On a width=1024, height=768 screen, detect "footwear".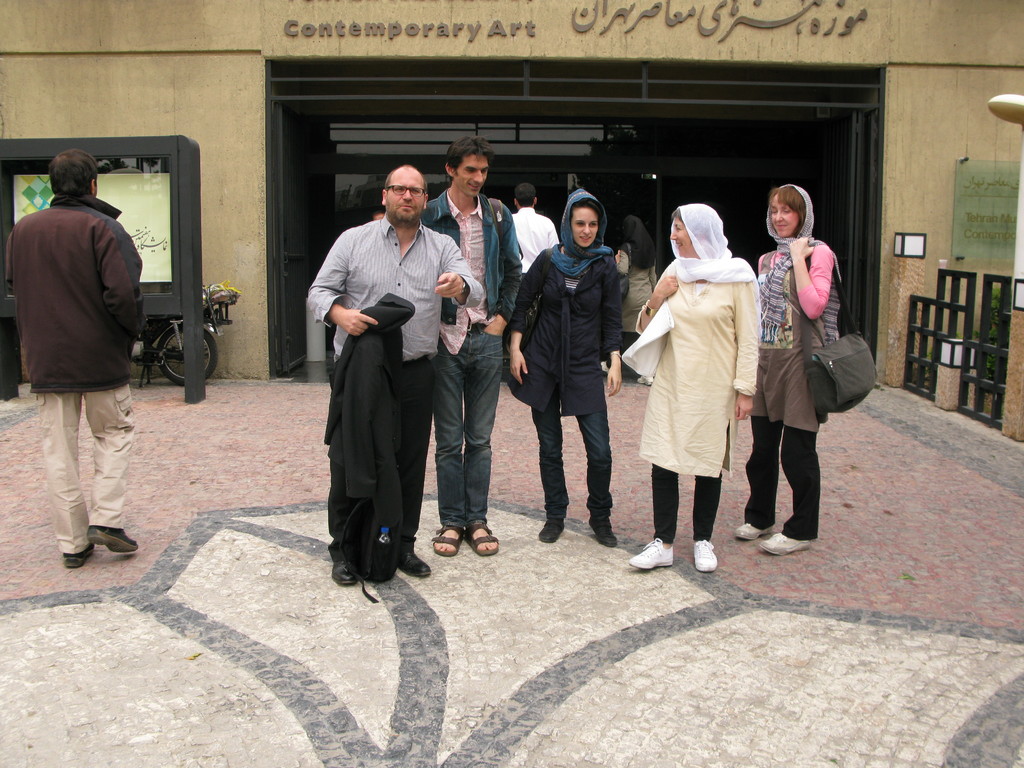
x1=628 y1=536 x2=676 y2=569.
